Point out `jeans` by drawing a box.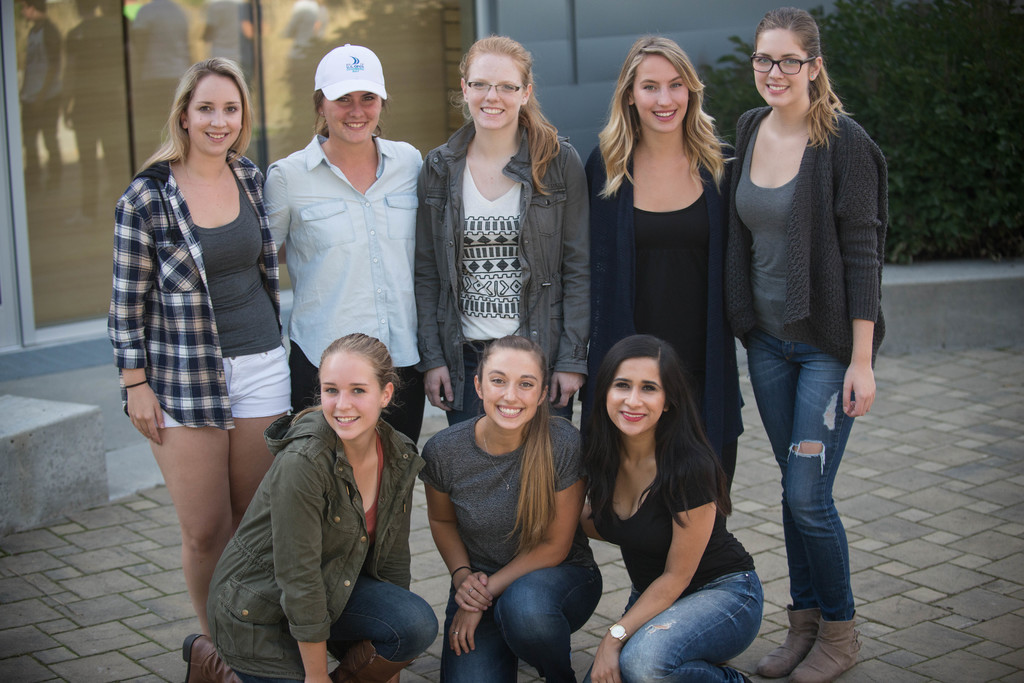
l=749, t=331, r=866, b=652.
